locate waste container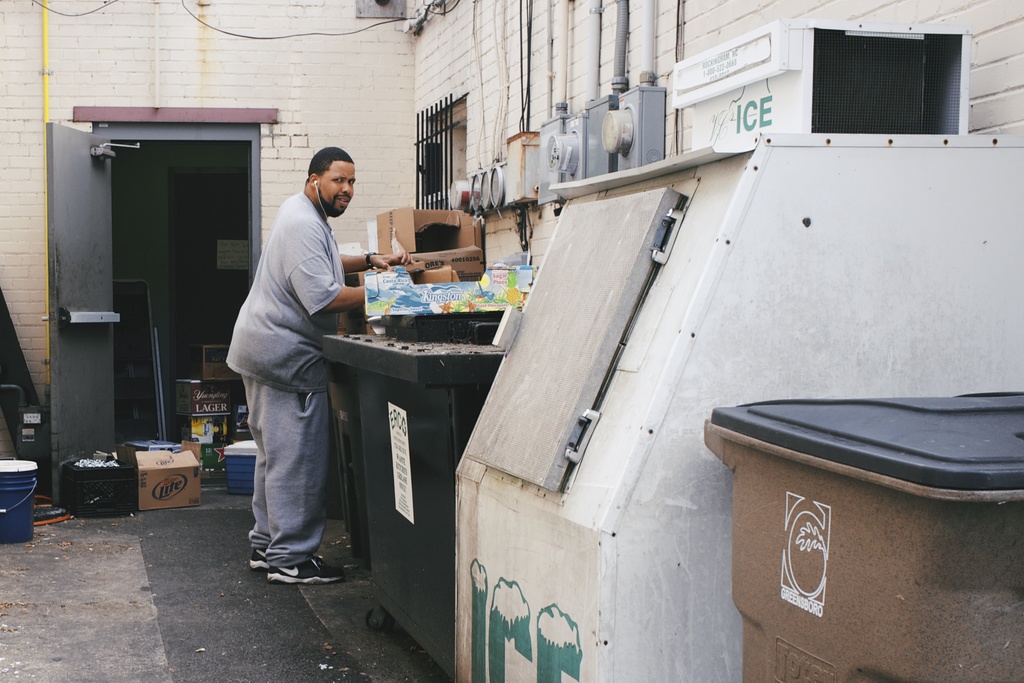
310,270,533,682
